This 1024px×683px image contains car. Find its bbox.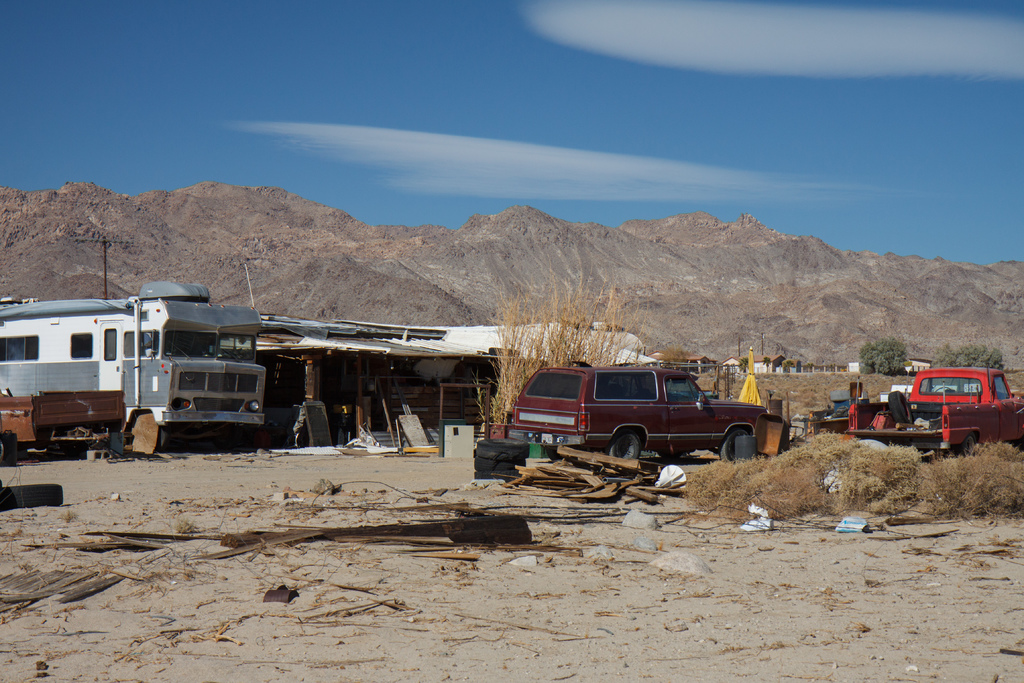
(left=512, top=368, right=767, bottom=464).
